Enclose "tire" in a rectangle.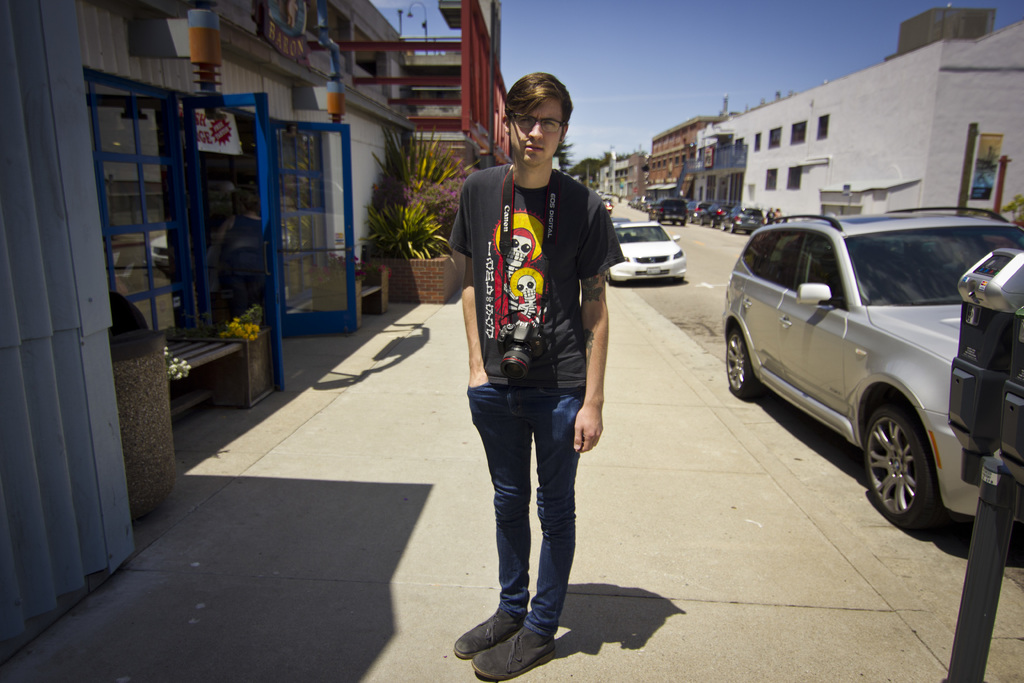
l=710, t=219, r=717, b=229.
